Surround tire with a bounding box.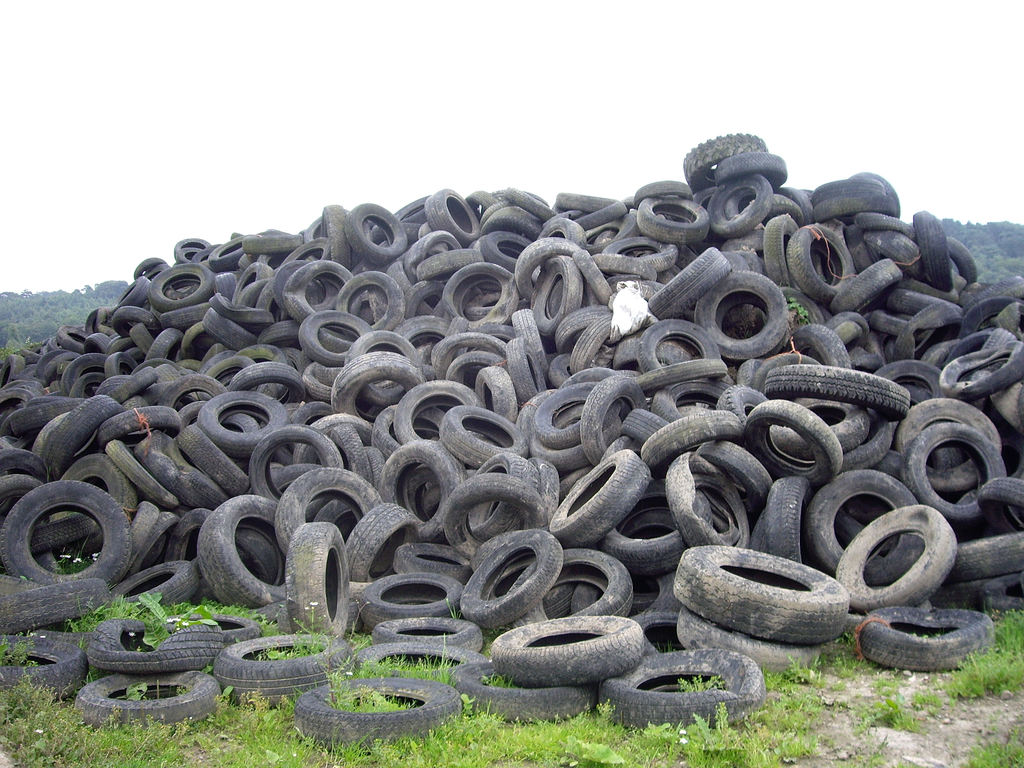
region(232, 529, 280, 584).
